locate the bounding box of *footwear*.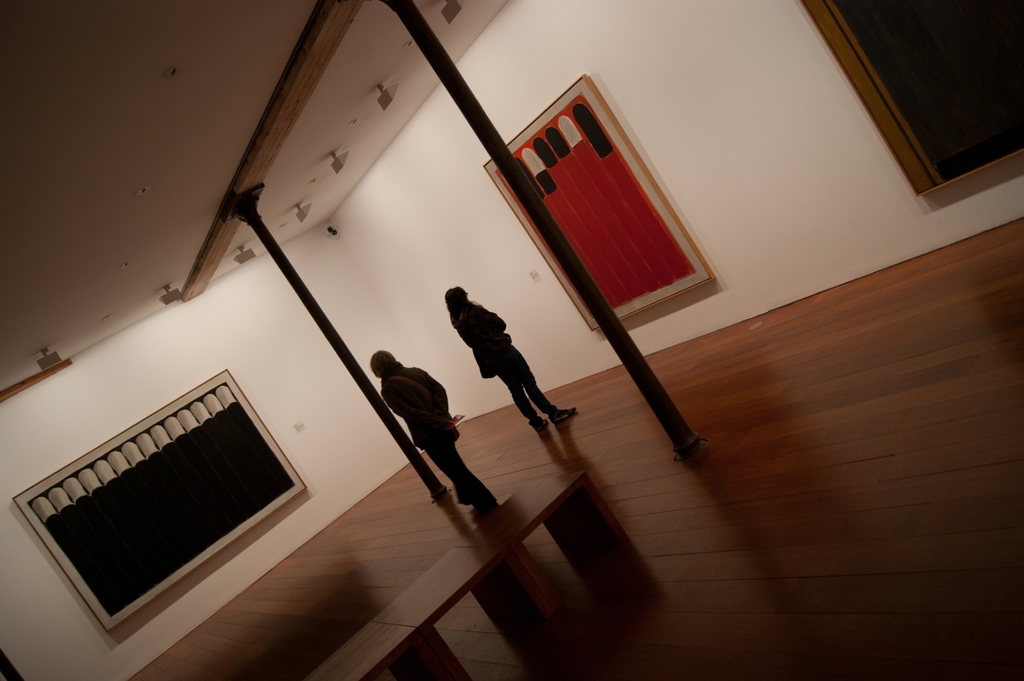
Bounding box: BBox(548, 404, 579, 422).
